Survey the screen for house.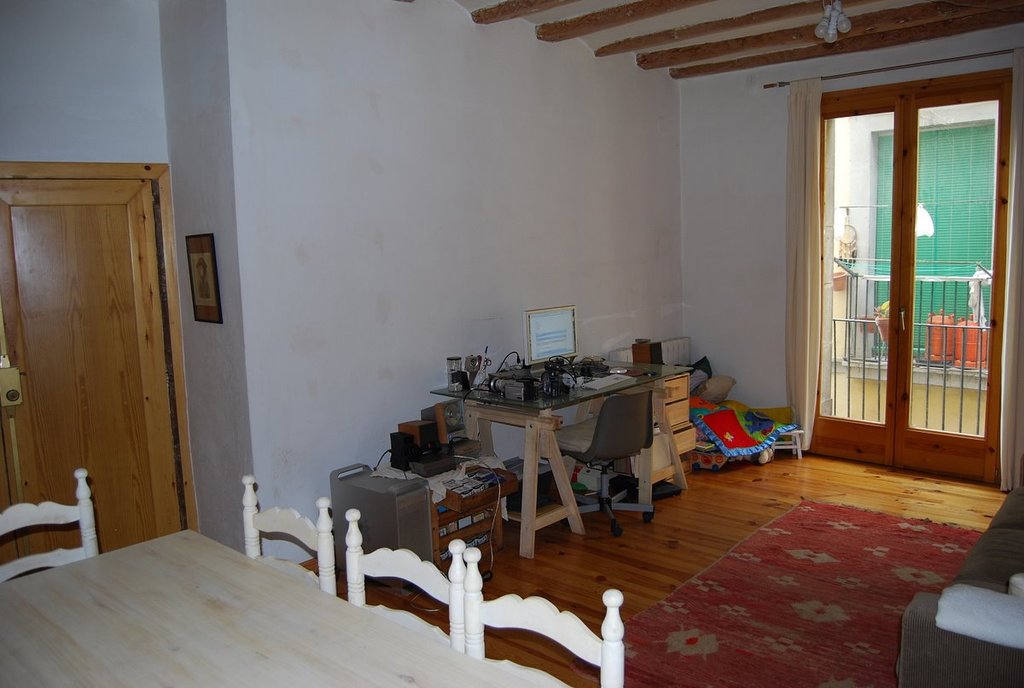
Survey found: bbox(0, 0, 1023, 687).
